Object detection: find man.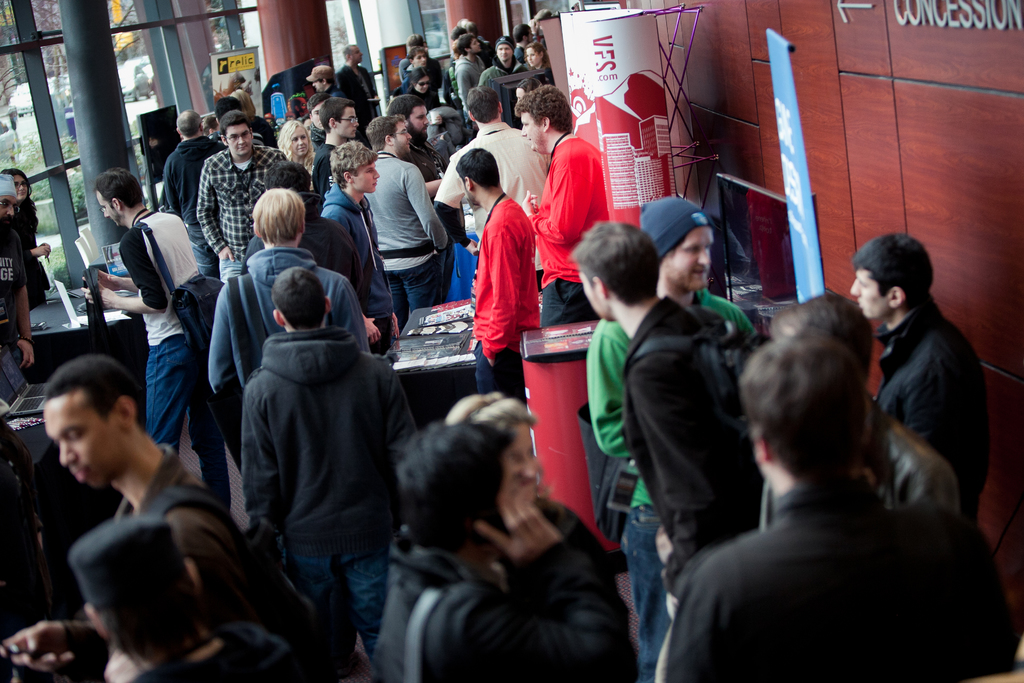
236:263:425:682.
